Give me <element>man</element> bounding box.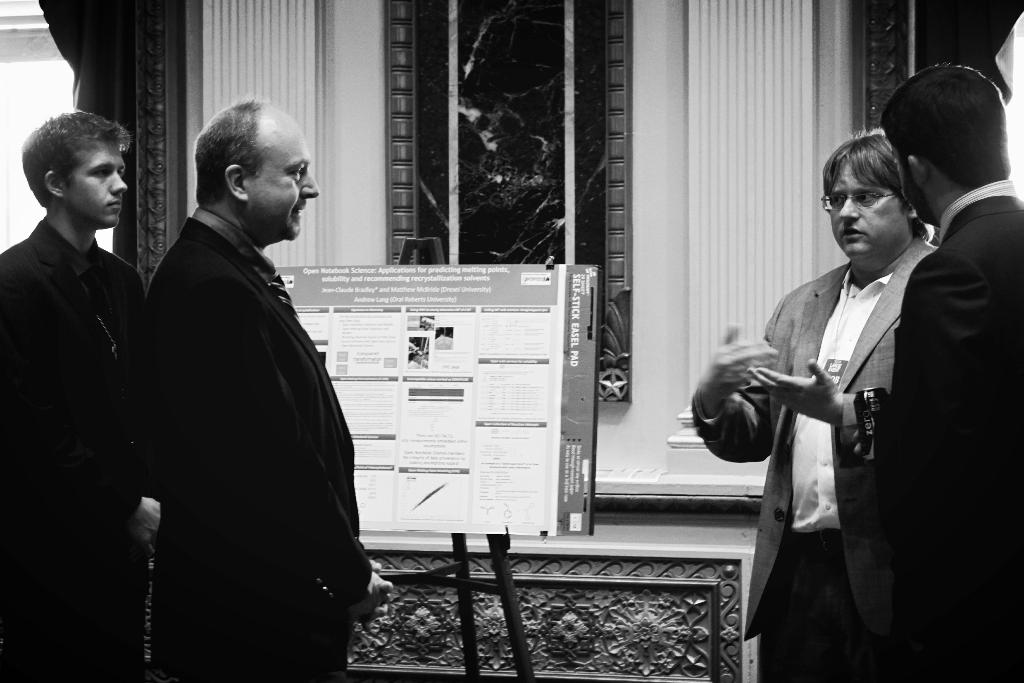
883 64 1018 682.
